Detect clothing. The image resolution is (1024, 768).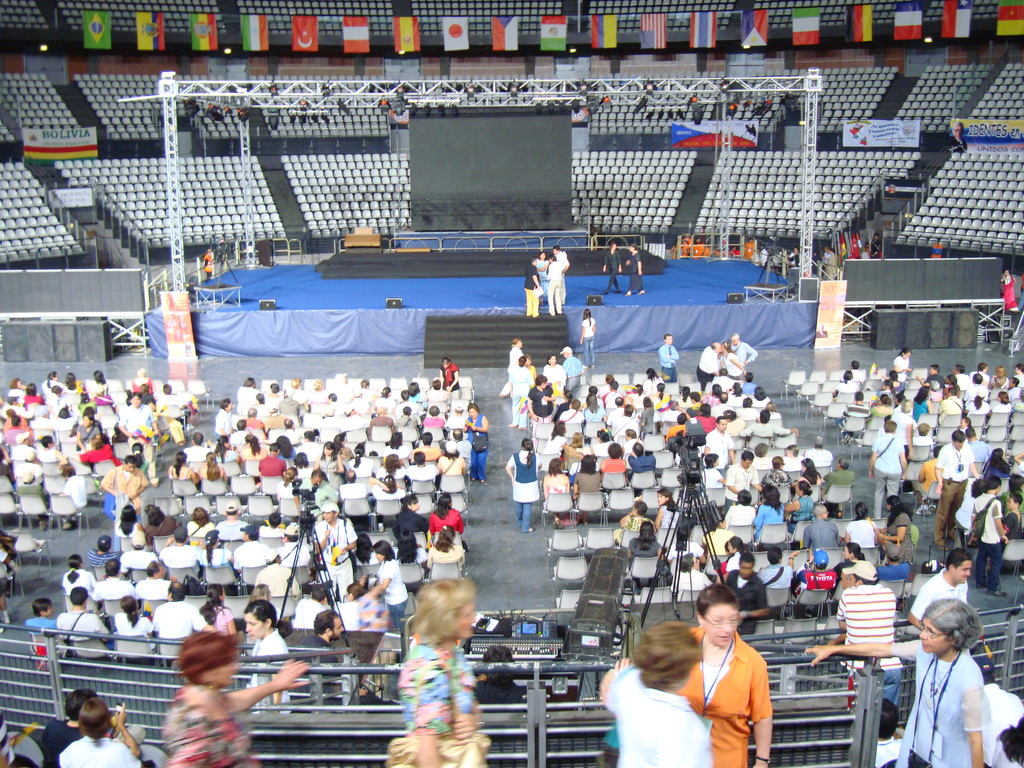
BBox(257, 452, 286, 477).
